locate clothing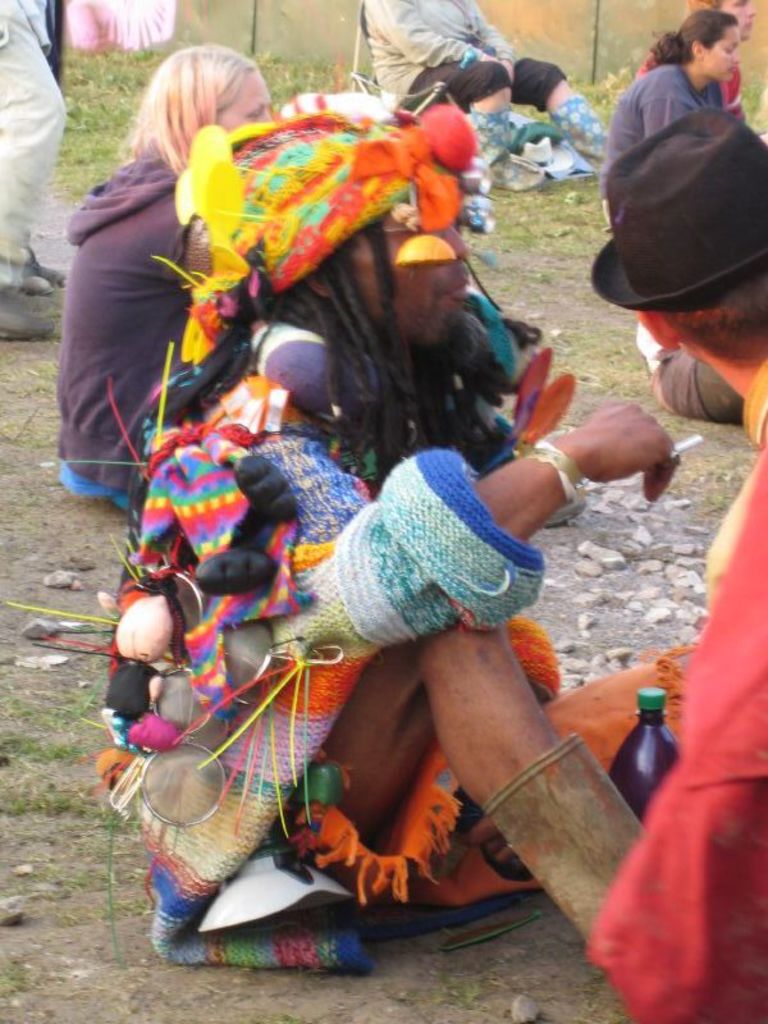
crop(366, 0, 554, 148)
